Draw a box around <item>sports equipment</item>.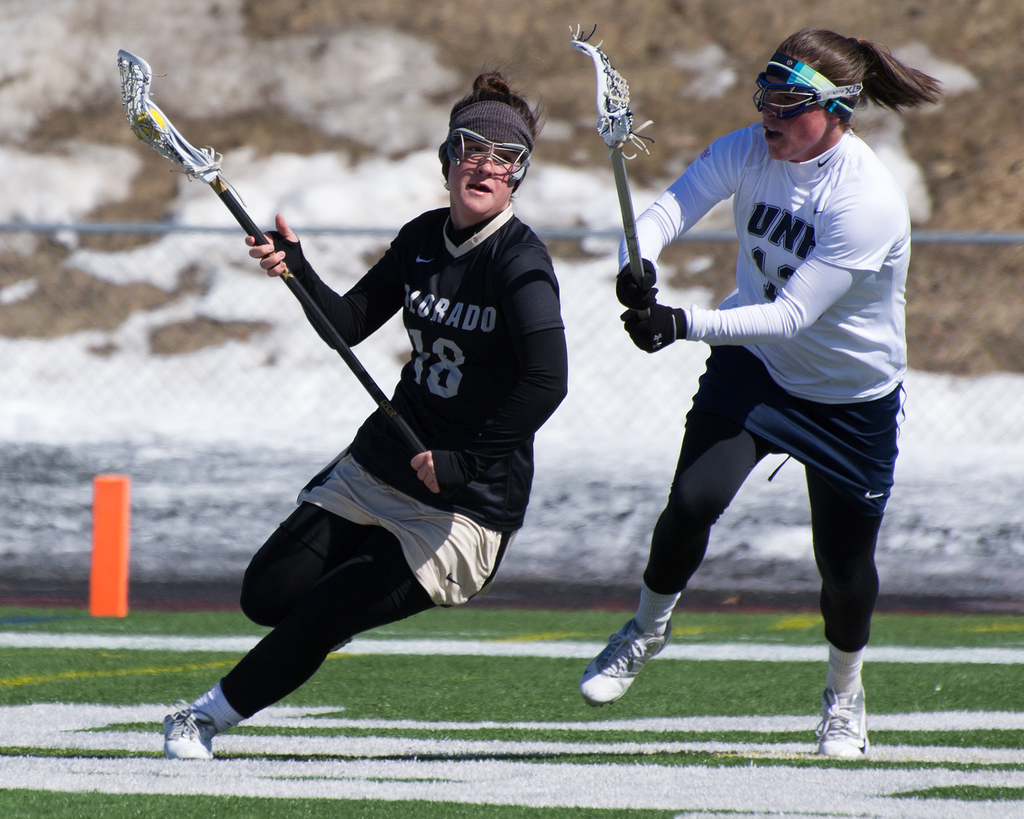
(x1=582, y1=621, x2=671, y2=706).
